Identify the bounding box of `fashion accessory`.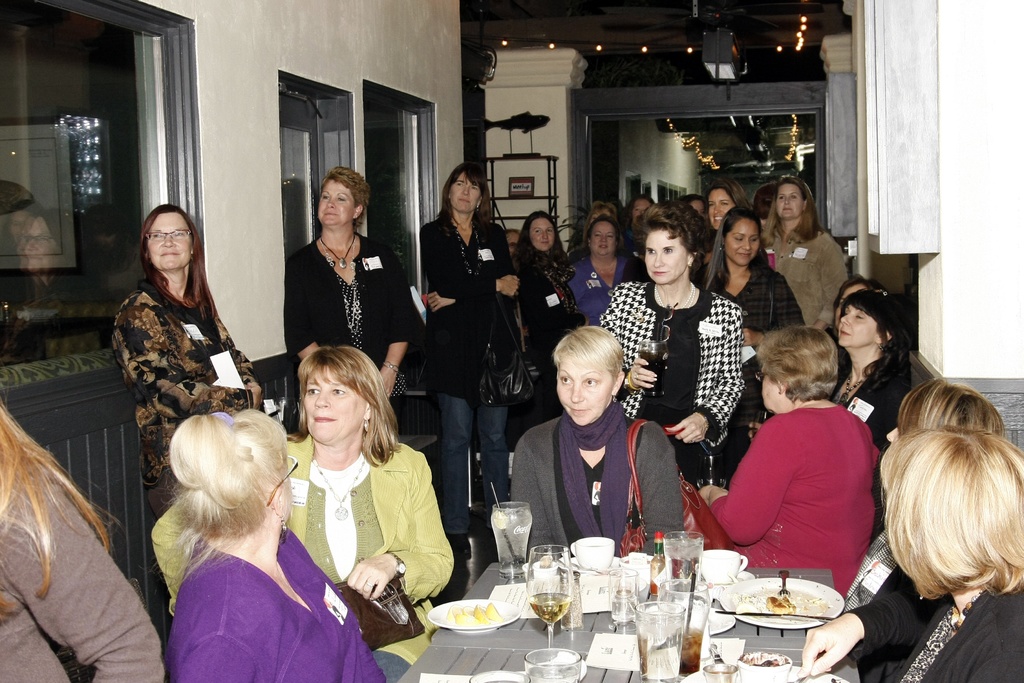
<region>556, 399, 634, 554</region>.
